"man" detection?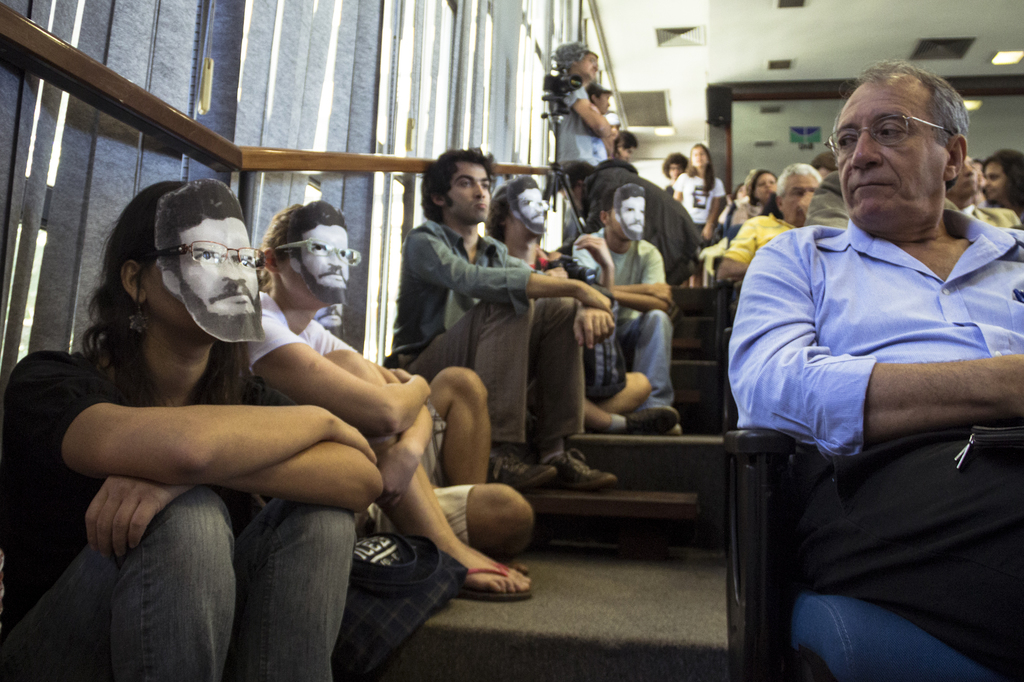
Rect(562, 175, 694, 437)
